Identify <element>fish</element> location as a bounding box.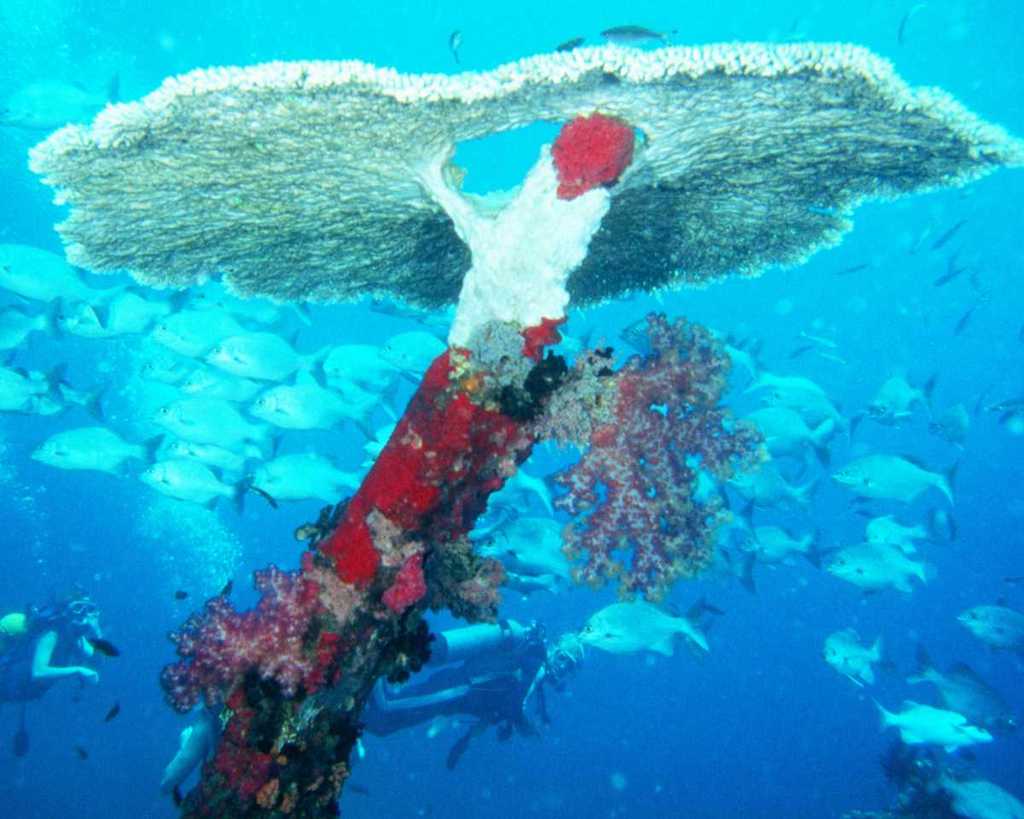
box(933, 773, 1023, 818).
